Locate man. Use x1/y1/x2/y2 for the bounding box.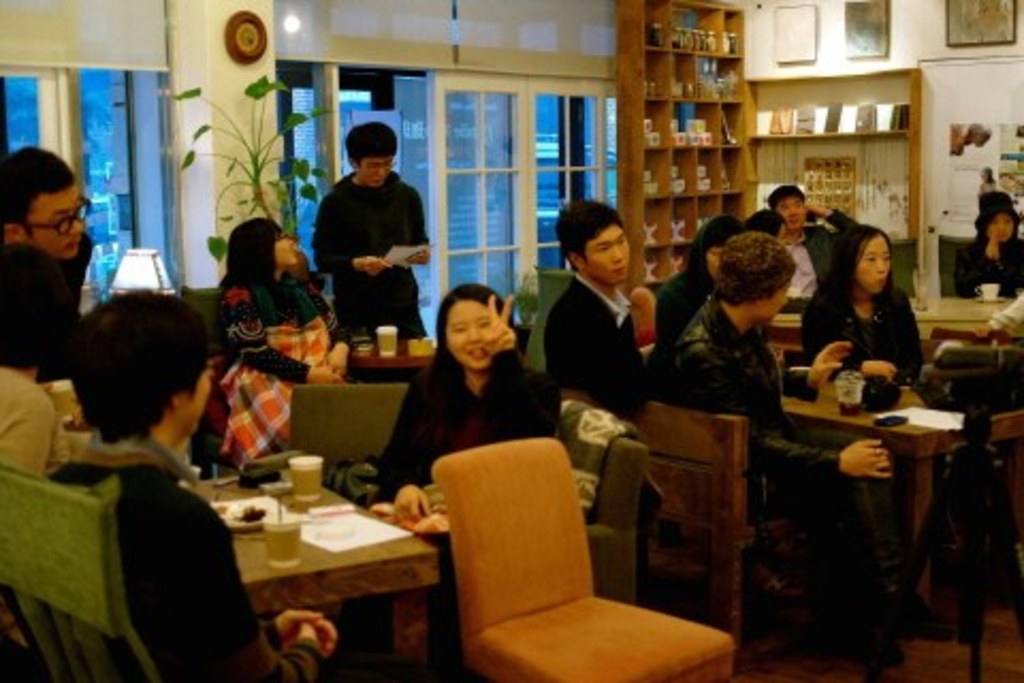
41/280/337/681.
